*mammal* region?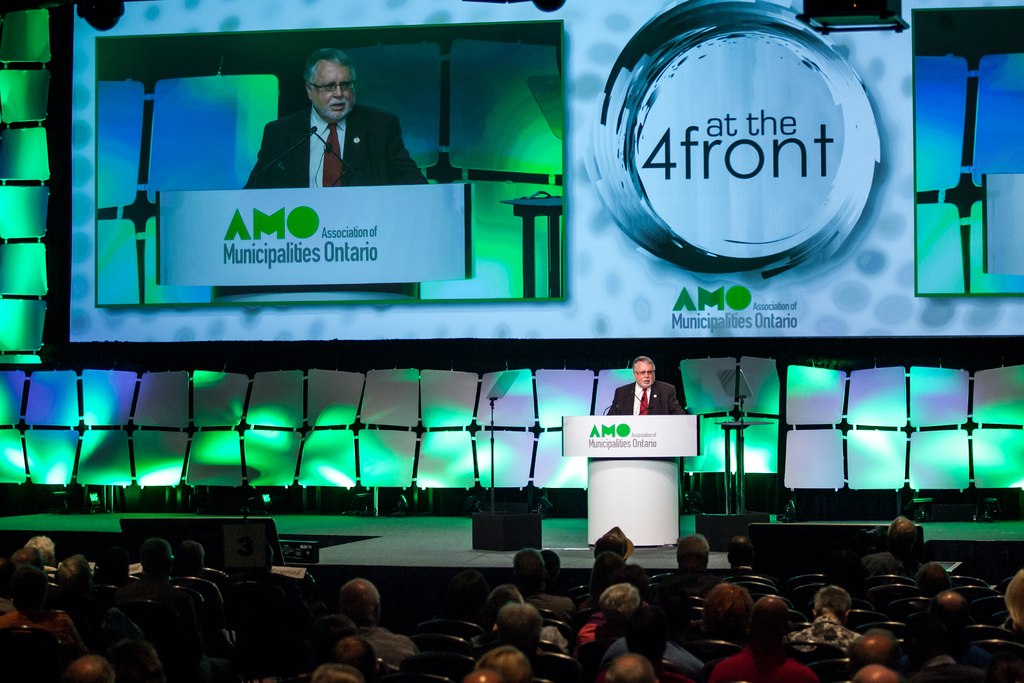
{"left": 997, "top": 563, "right": 1023, "bottom": 651}
